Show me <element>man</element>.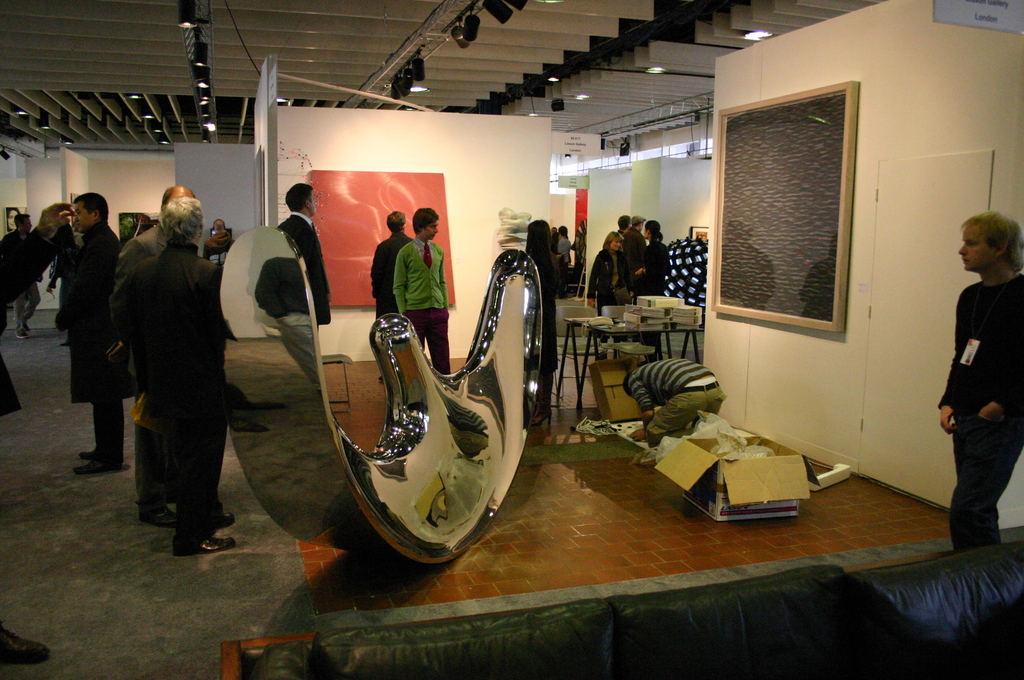
<element>man</element> is here: rect(116, 184, 200, 524).
